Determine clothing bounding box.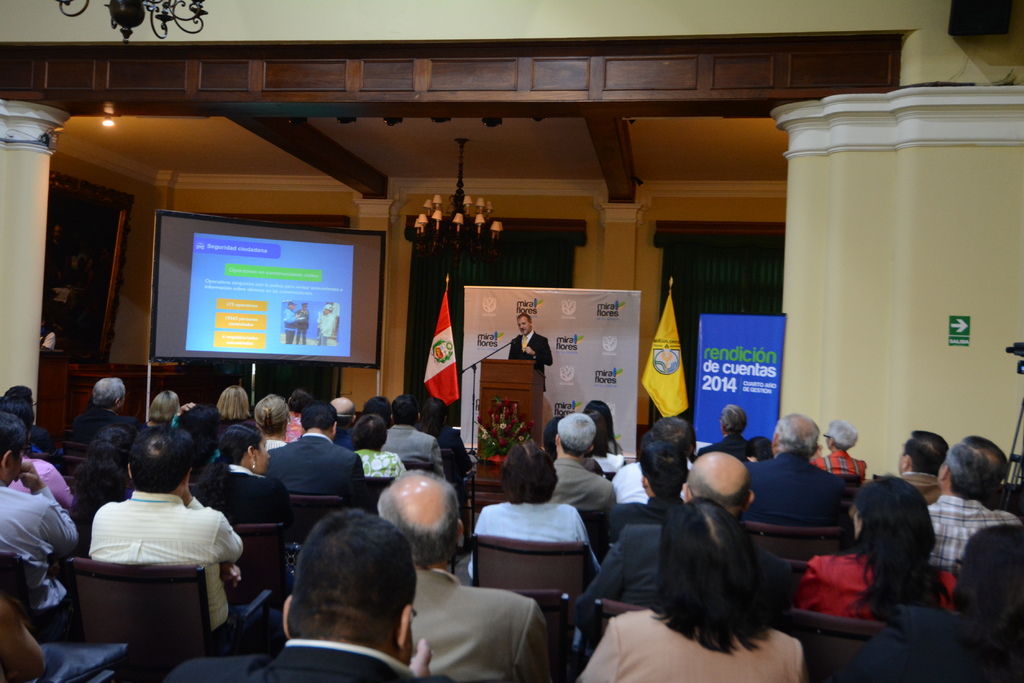
Determined: select_region(615, 465, 646, 501).
